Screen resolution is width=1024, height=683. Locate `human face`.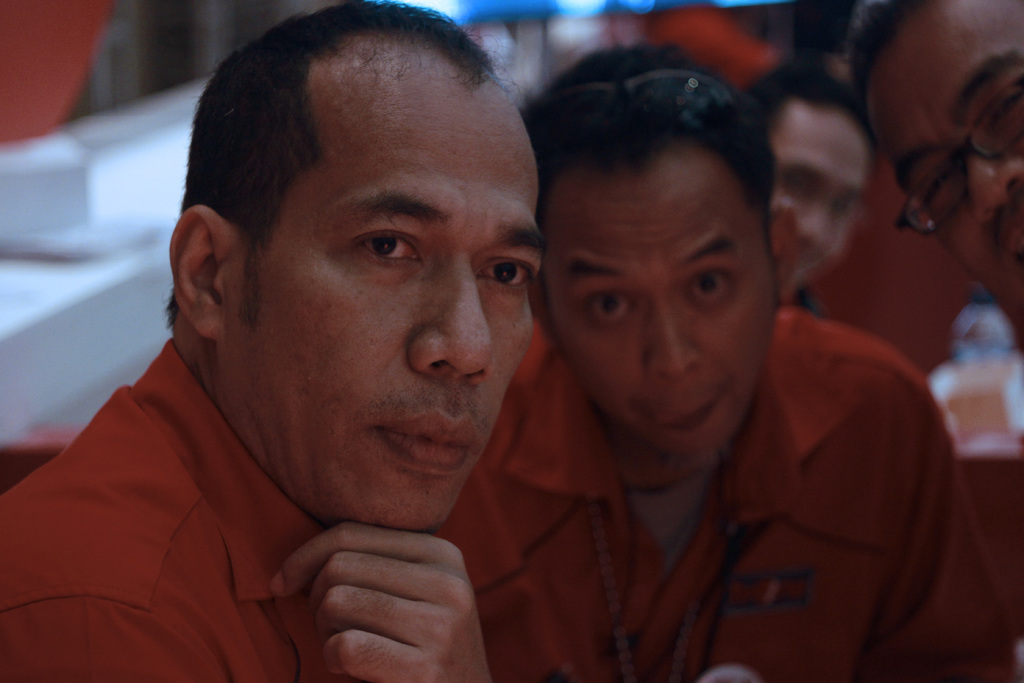
(772,148,870,299).
